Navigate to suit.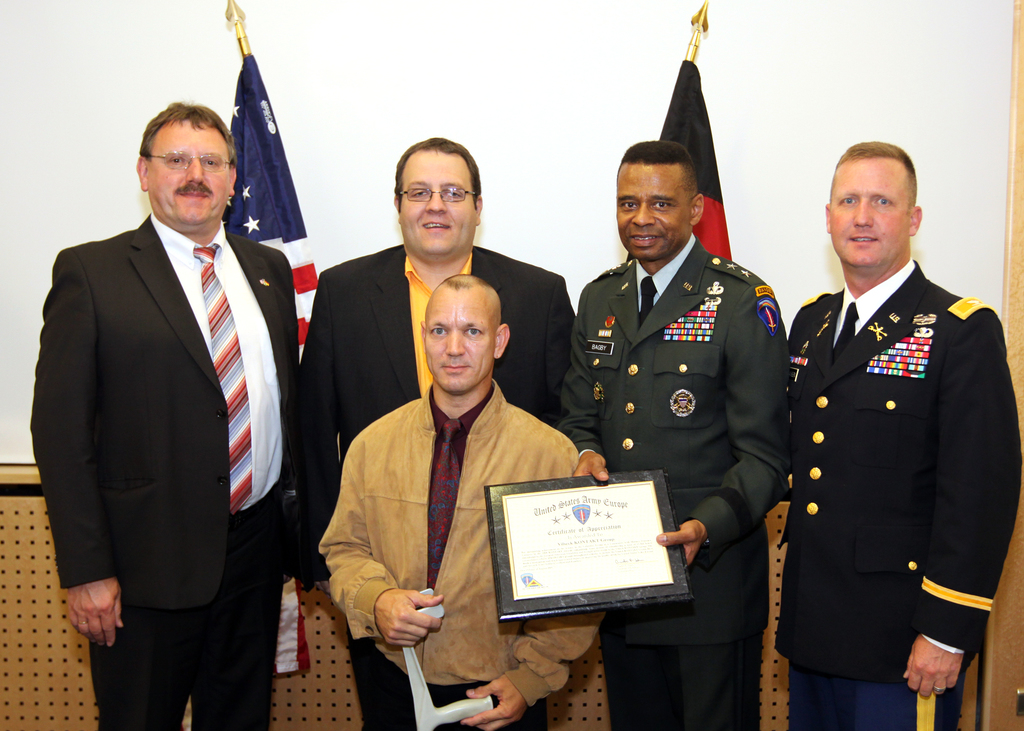
Navigation target: {"left": 787, "top": 255, "right": 1023, "bottom": 730}.
